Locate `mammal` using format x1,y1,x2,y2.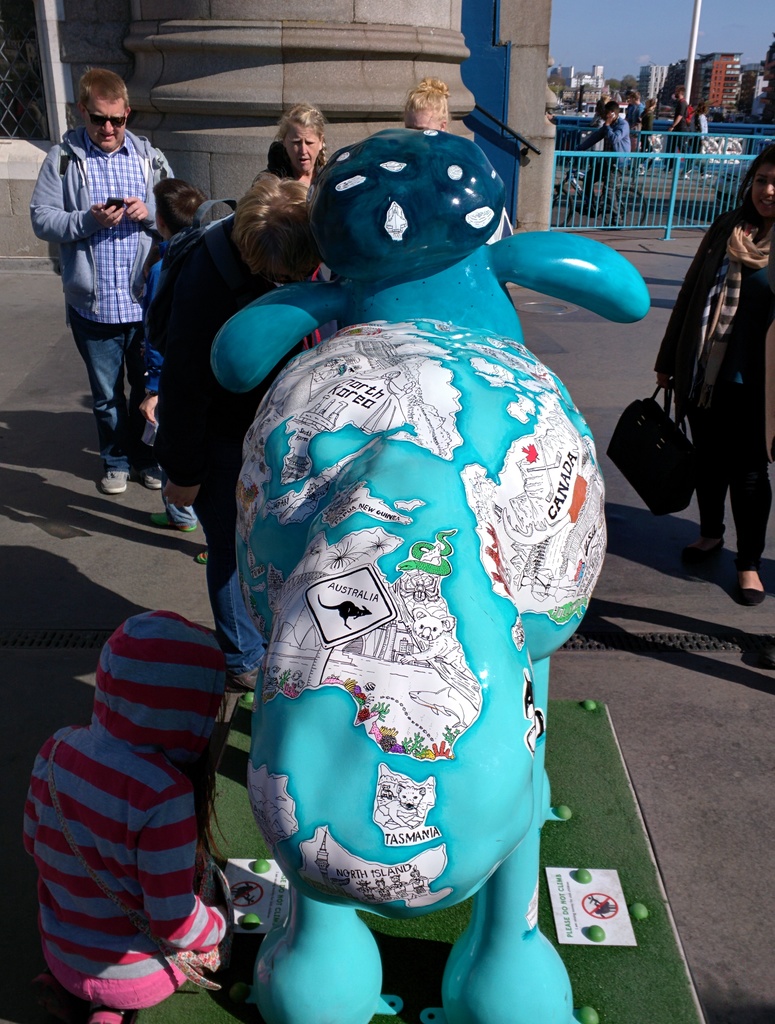
651,137,774,607.
